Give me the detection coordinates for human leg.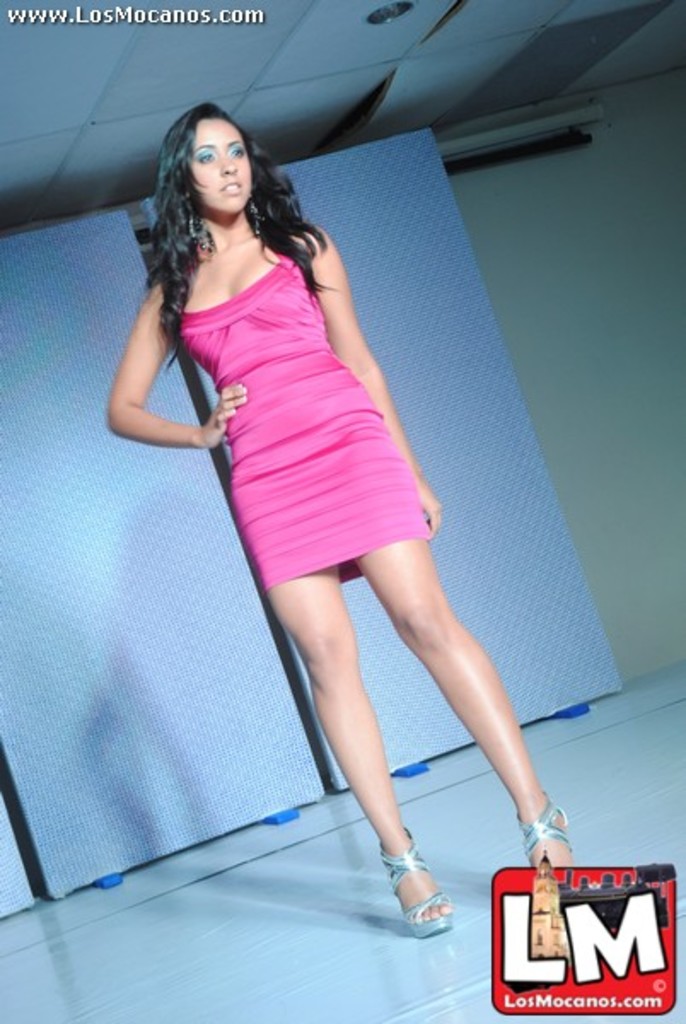
region(225, 440, 447, 934).
